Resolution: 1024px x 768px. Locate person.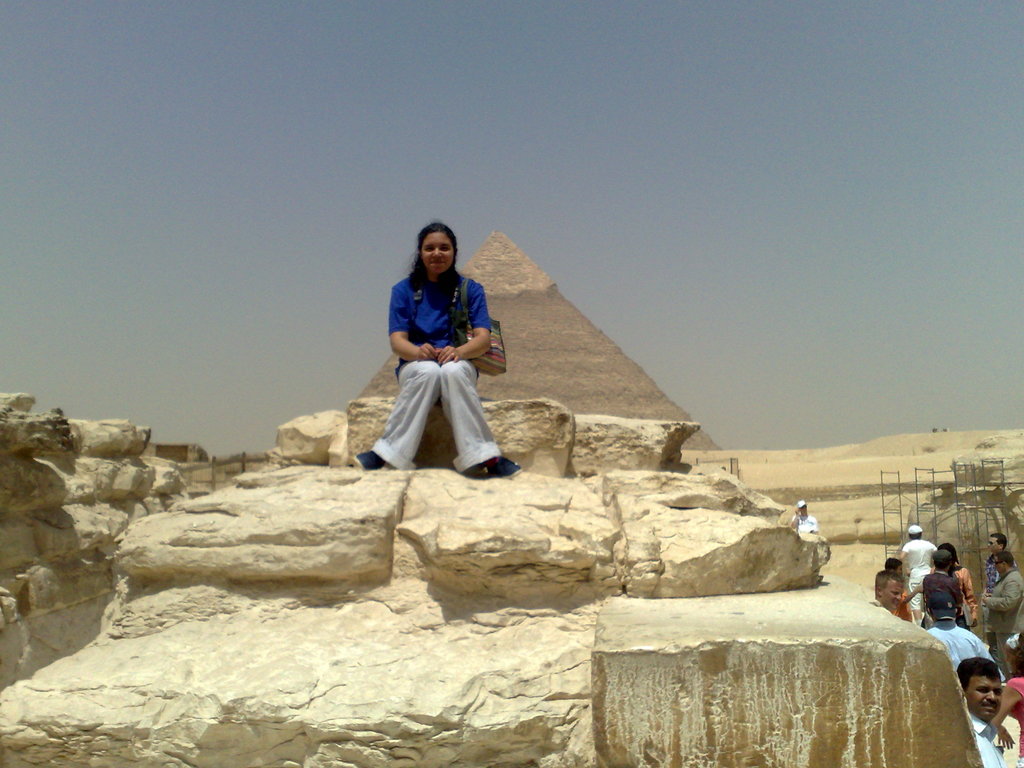
box(982, 533, 1018, 585).
